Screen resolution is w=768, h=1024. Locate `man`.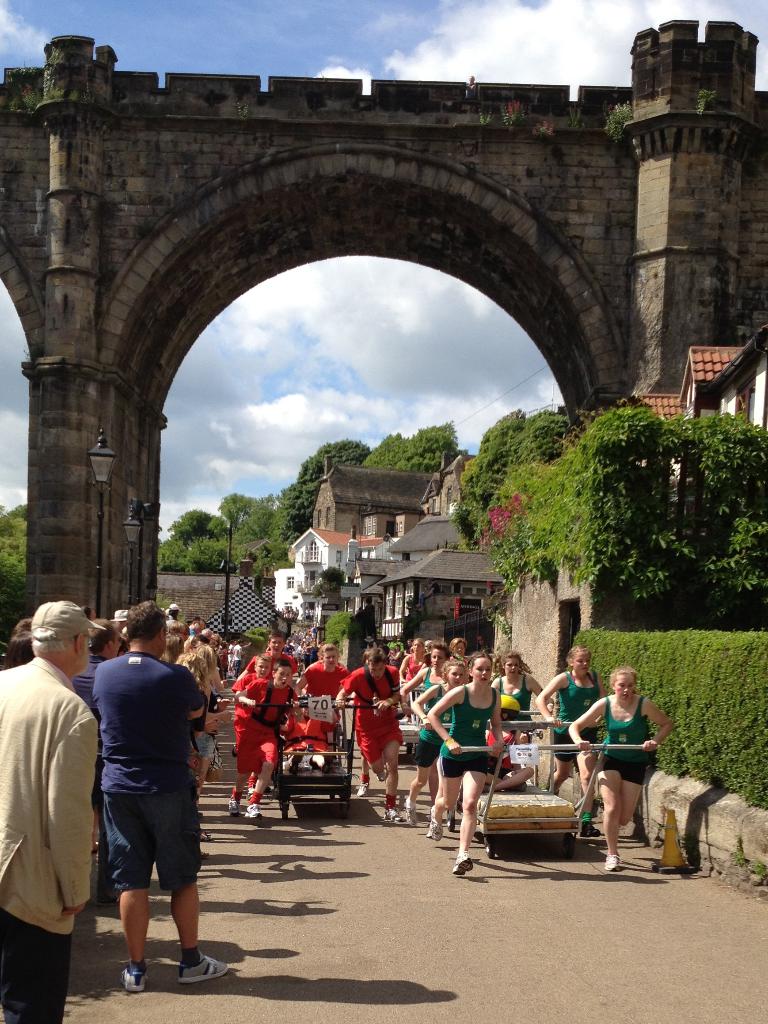
detection(188, 616, 207, 639).
